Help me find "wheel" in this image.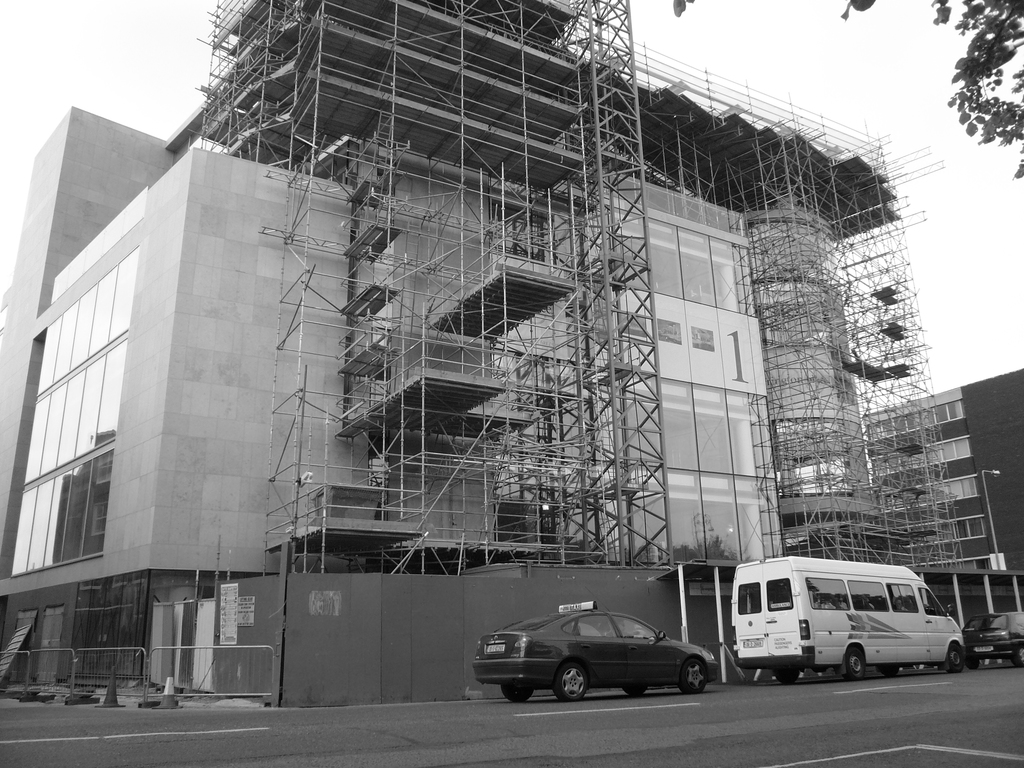
Found it: locate(881, 663, 903, 675).
